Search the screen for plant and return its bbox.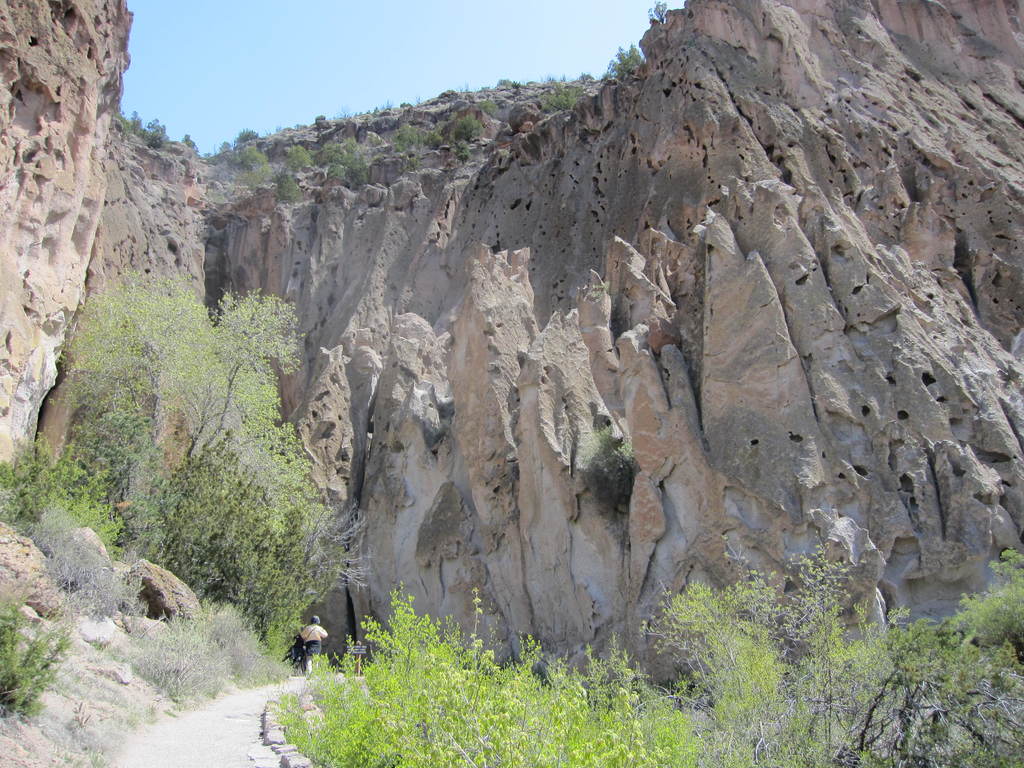
Found: left=609, top=43, right=646, bottom=69.
